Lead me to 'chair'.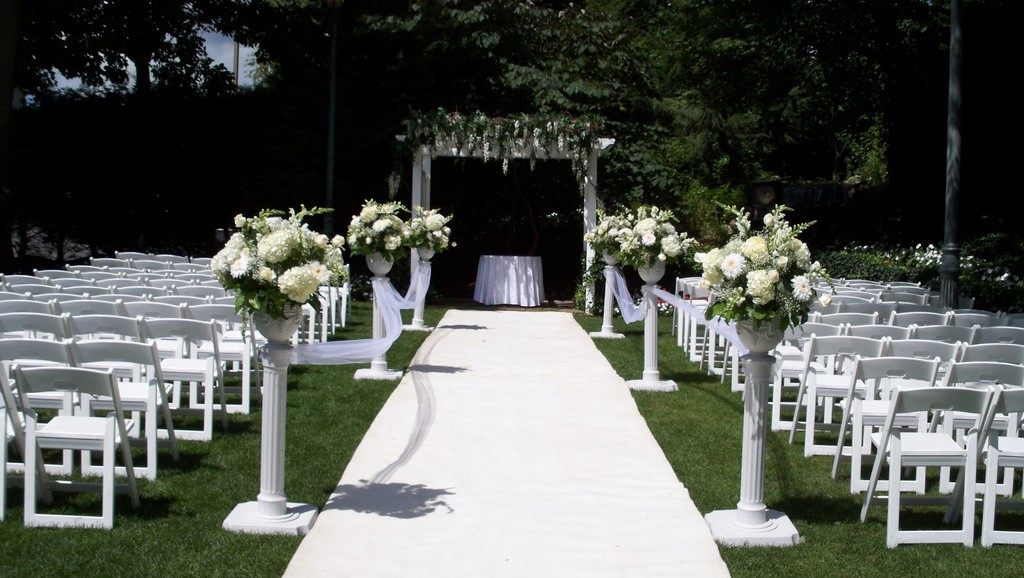
Lead to 854/363/1001/550.
